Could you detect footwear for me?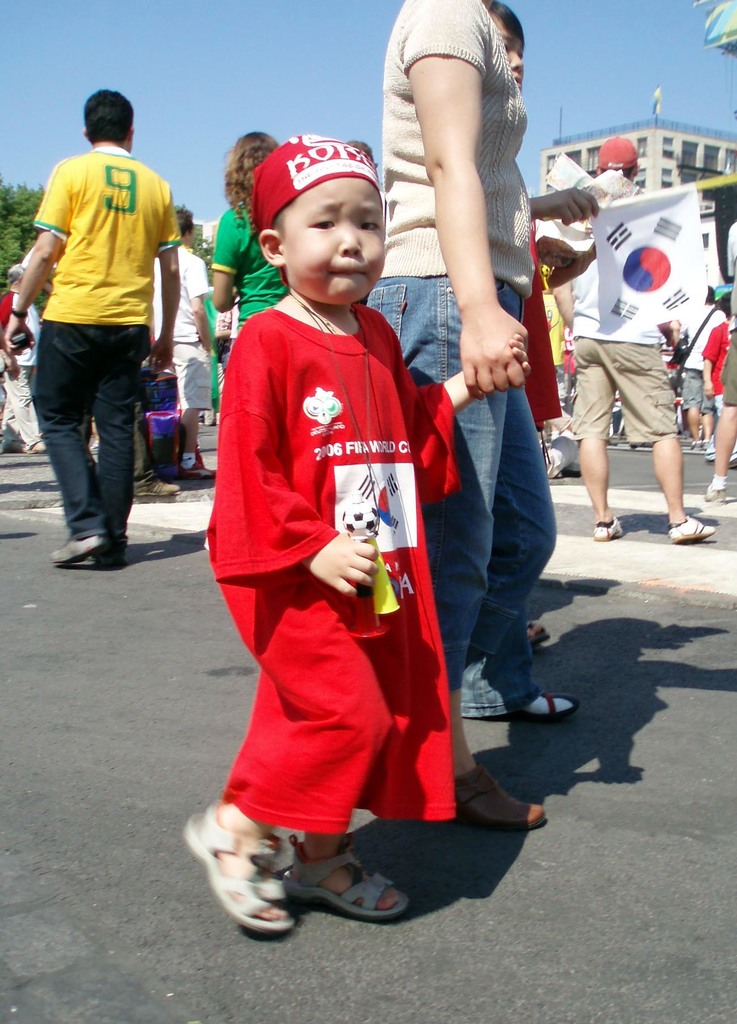
Detection result: 663,516,720,547.
